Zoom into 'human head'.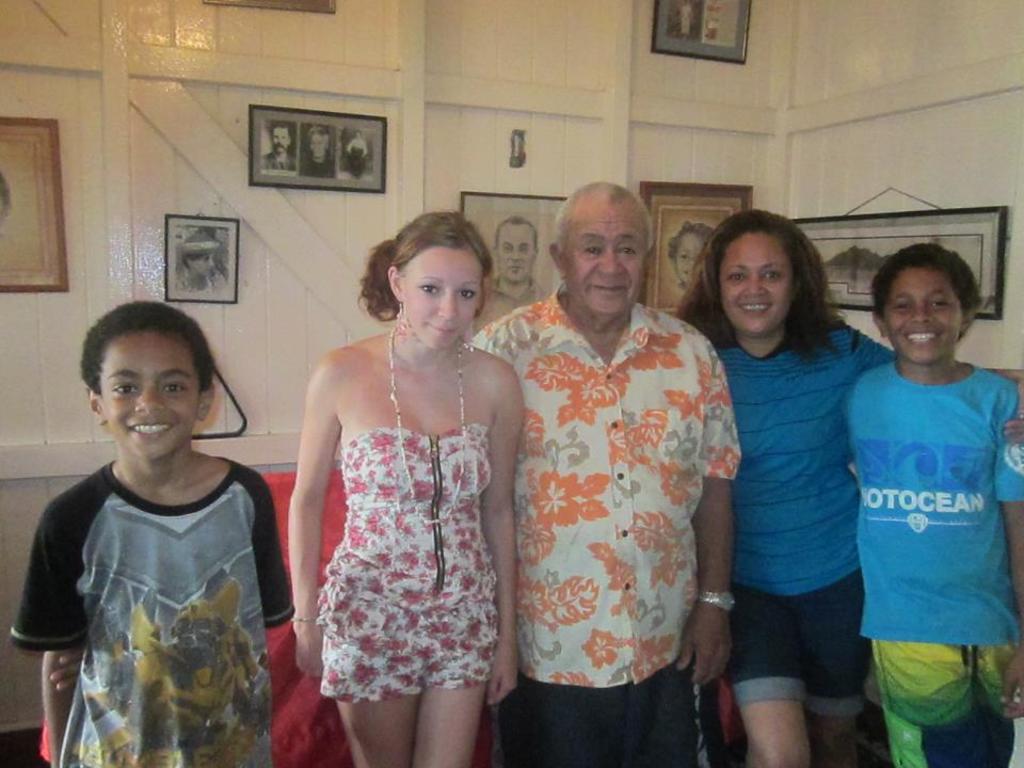
Zoom target: (x1=493, y1=215, x2=535, y2=284).
